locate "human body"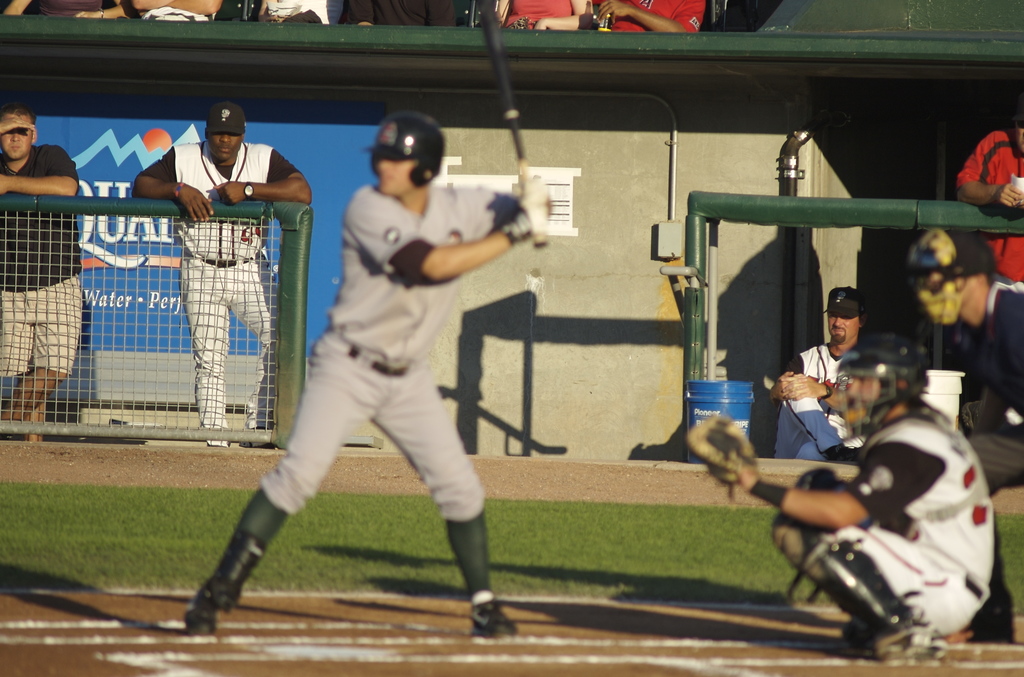
left=135, top=143, right=319, bottom=445
